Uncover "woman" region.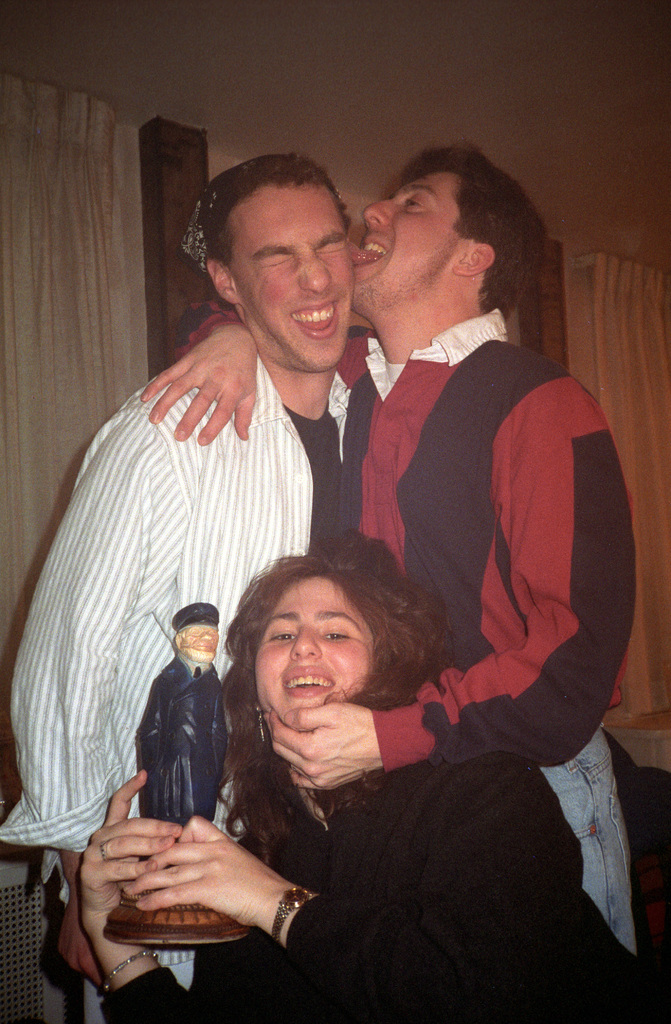
Uncovered: <bbox>74, 524, 670, 1023</bbox>.
